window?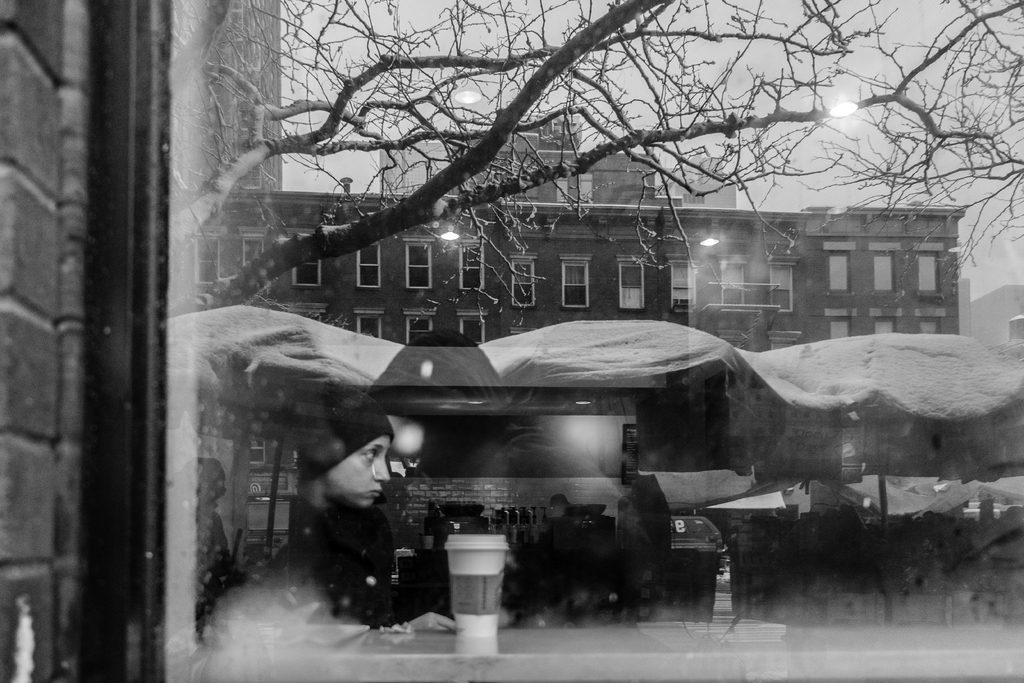
456,308,488,343
